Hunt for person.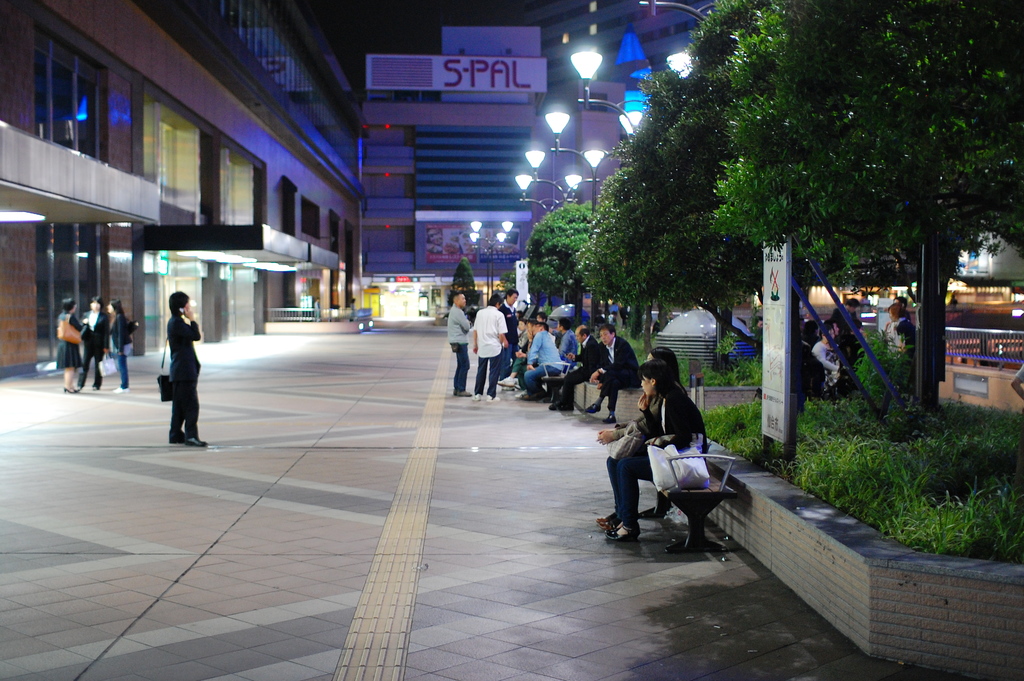
Hunted down at l=556, t=316, r=578, b=373.
